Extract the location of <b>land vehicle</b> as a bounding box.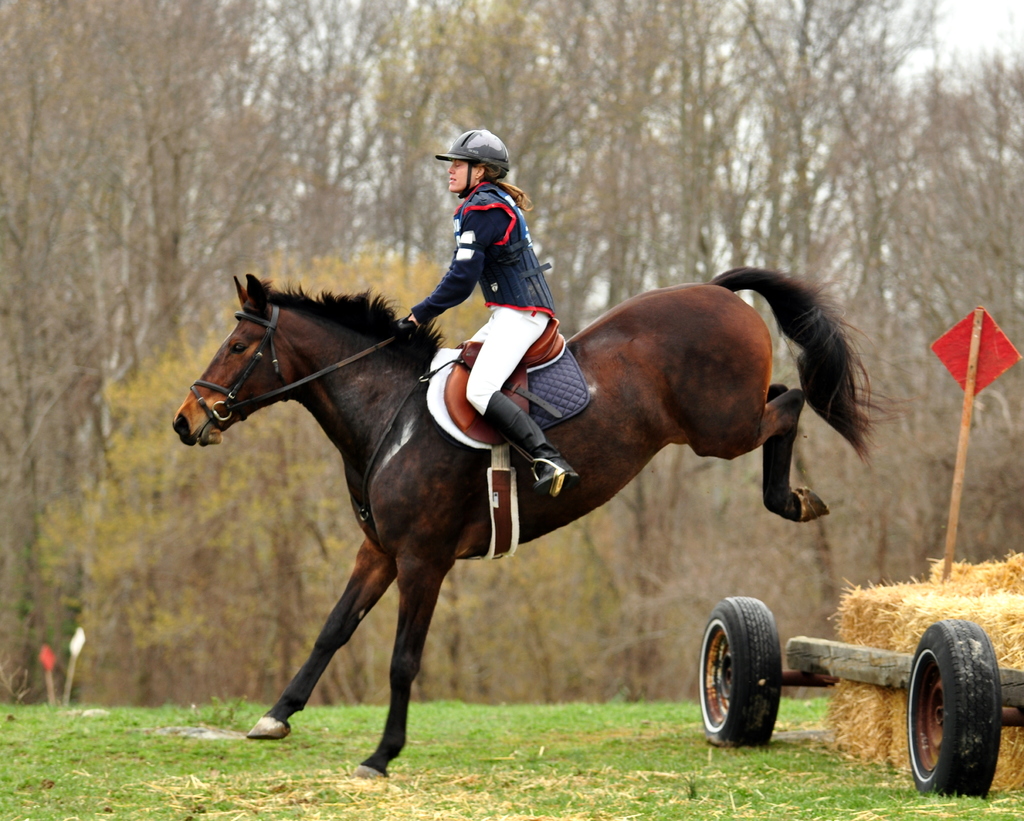
<bbox>644, 565, 1019, 774</bbox>.
